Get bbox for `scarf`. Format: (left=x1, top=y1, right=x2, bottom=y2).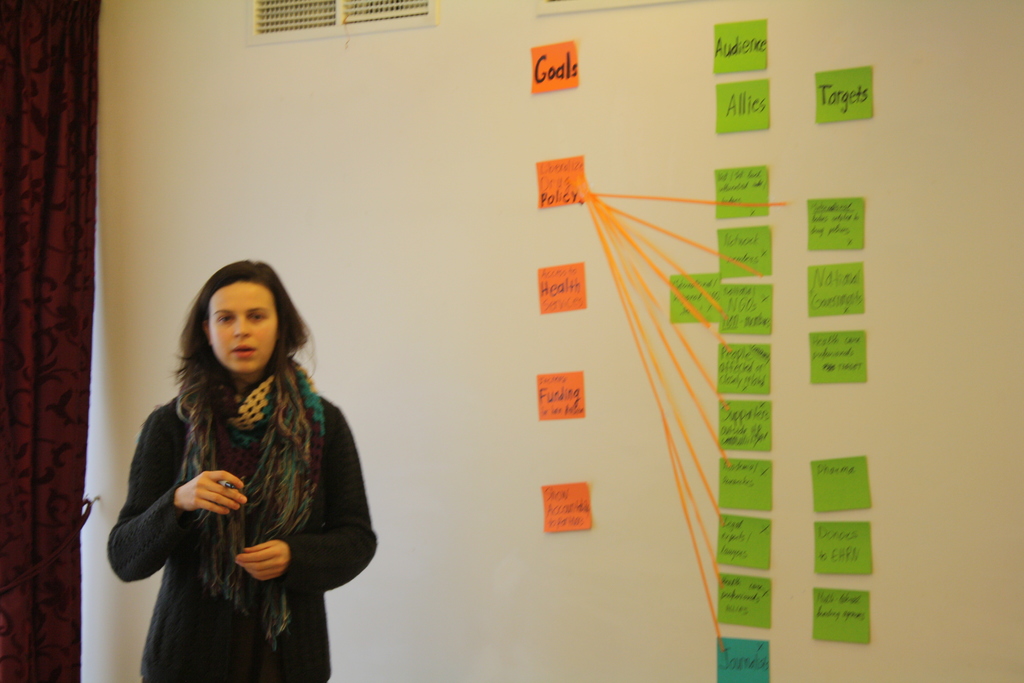
(left=172, top=361, right=333, bottom=661).
